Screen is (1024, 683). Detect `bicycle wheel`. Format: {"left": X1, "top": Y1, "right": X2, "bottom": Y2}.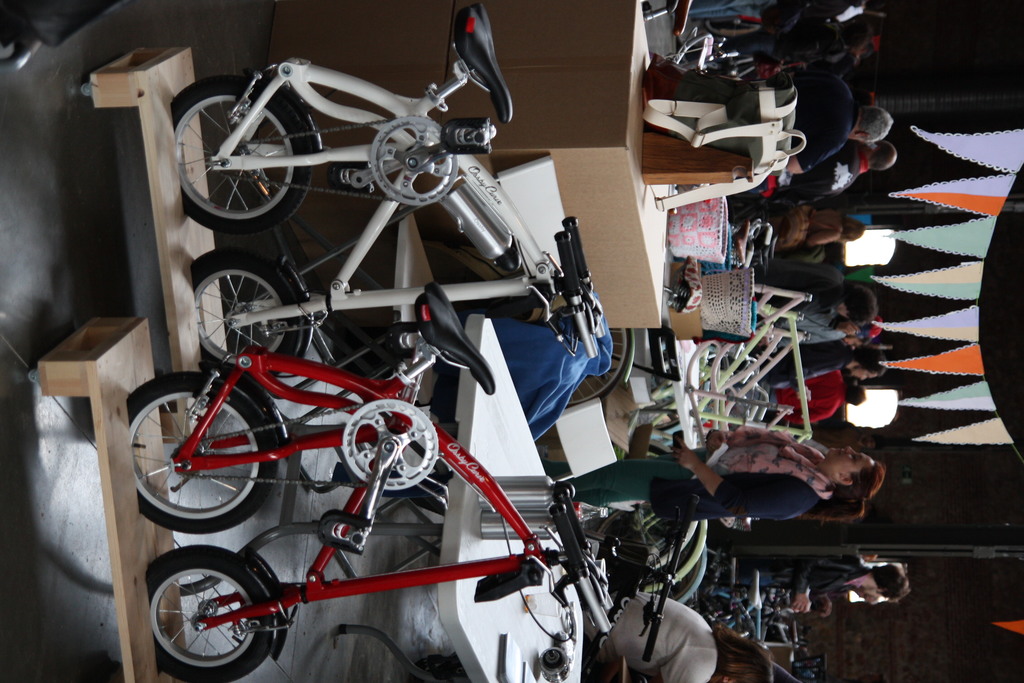
{"left": 194, "top": 249, "right": 309, "bottom": 382}.
